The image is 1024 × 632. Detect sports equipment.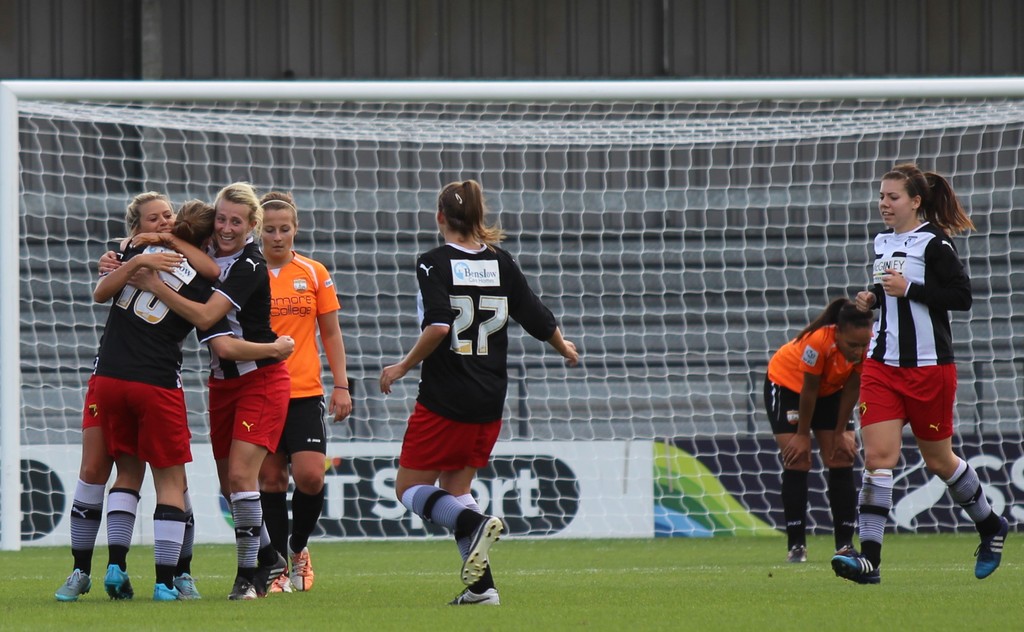
Detection: [left=175, top=571, right=199, bottom=599].
